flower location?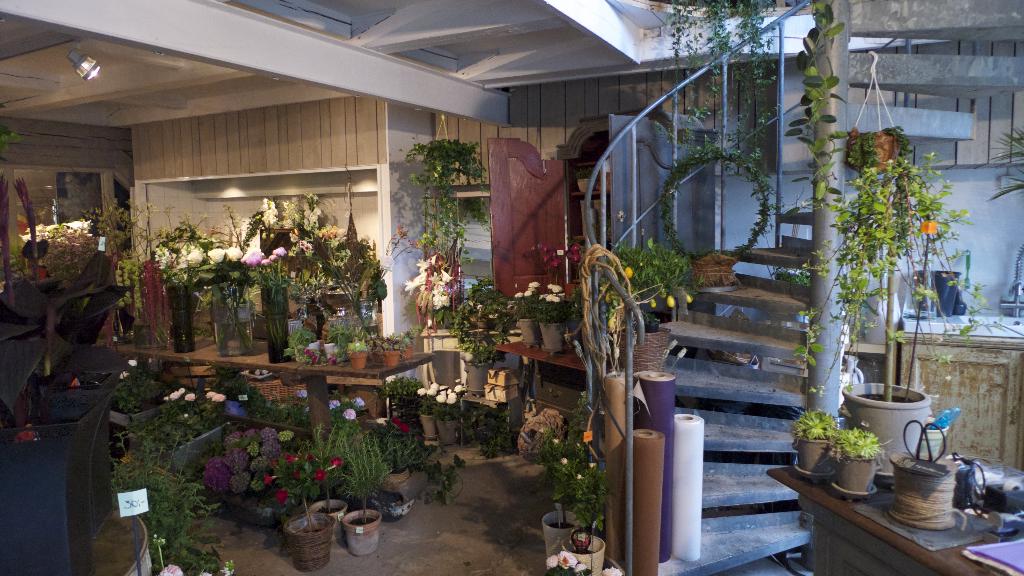
<region>306, 454, 319, 461</region>
